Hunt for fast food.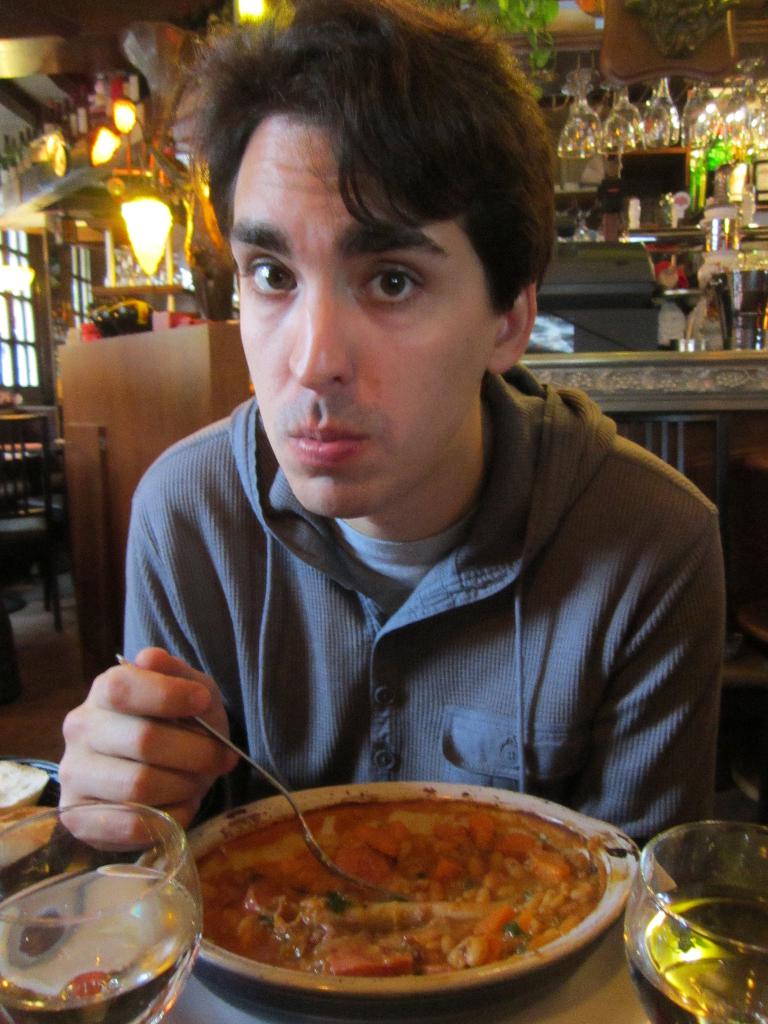
Hunted down at 163:781:657:986.
